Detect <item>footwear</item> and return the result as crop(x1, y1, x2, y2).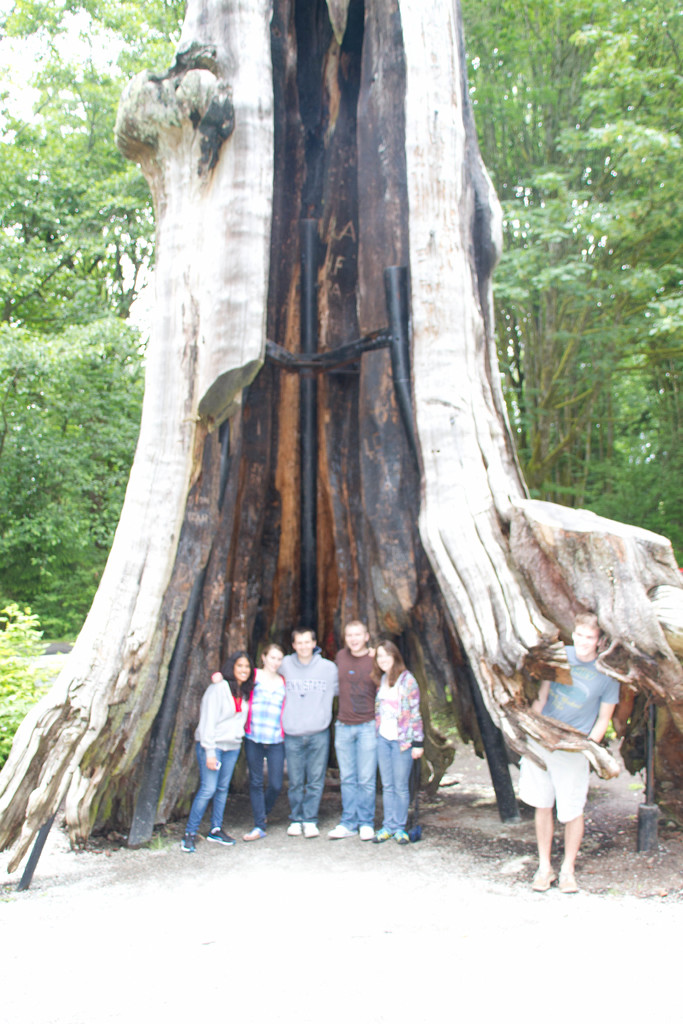
crop(528, 868, 554, 889).
